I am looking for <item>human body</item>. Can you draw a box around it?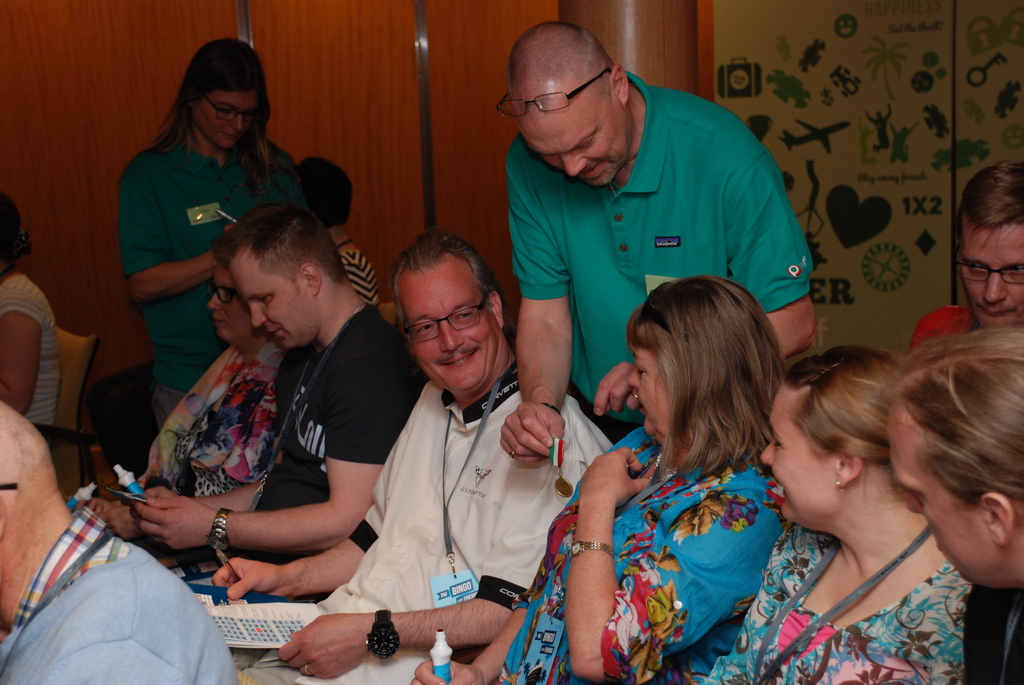
Sure, the bounding box is detection(0, 274, 59, 463).
